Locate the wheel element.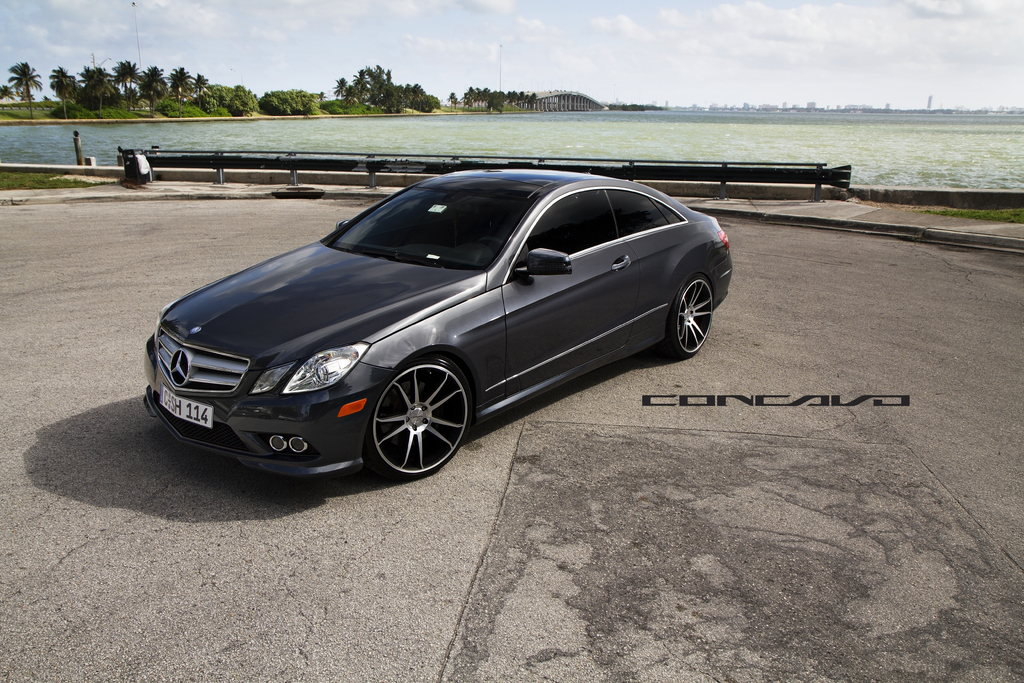
Element bbox: l=663, t=273, r=712, b=359.
